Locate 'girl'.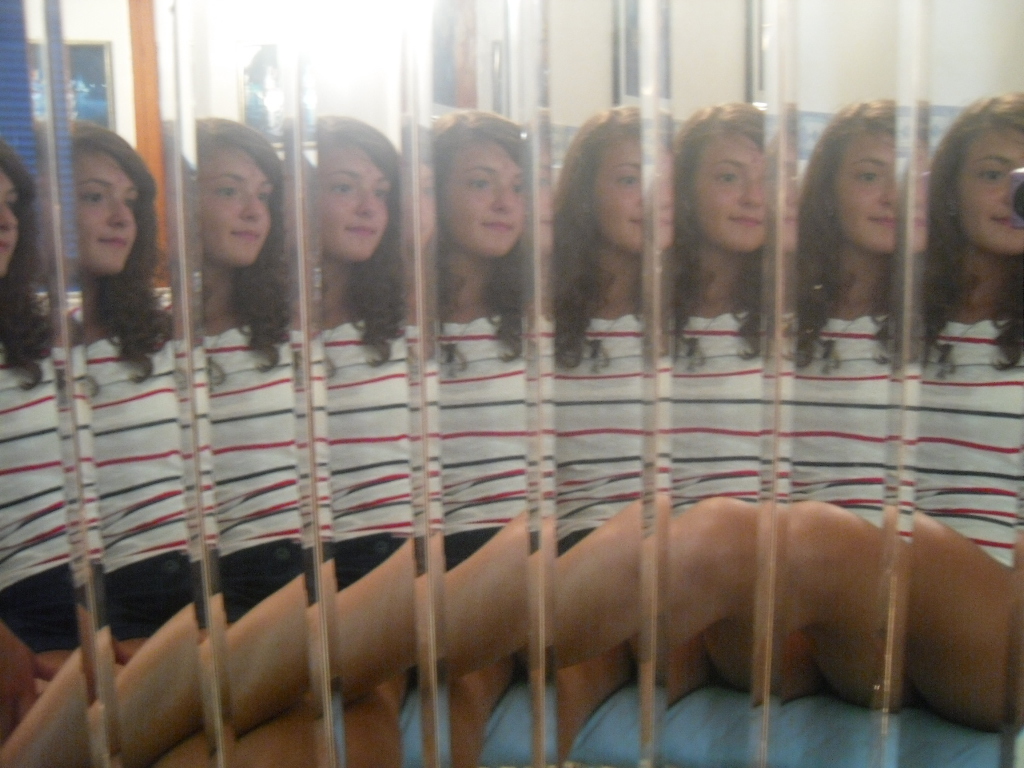
Bounding box: pyautogui.locateOnScreen(550, 103, 640, 753).
